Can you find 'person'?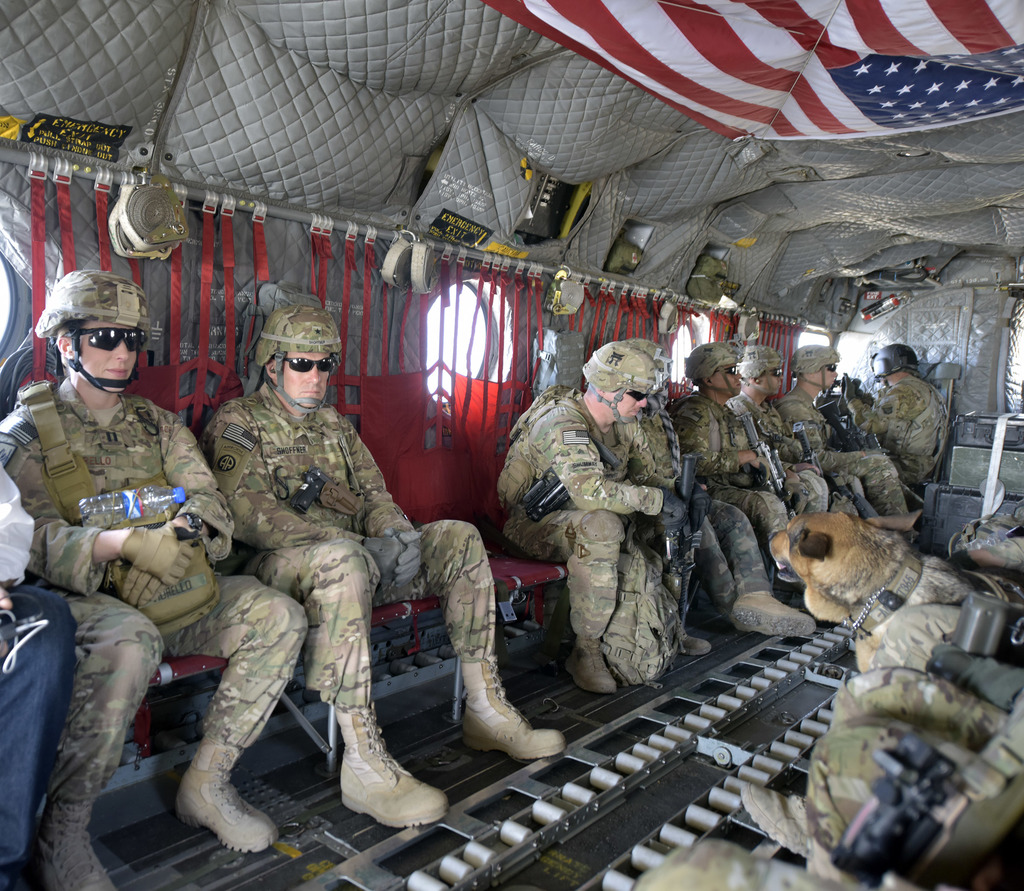
Yes, bounding box: (x1=682, y1=344, x2=810, y2=604).
